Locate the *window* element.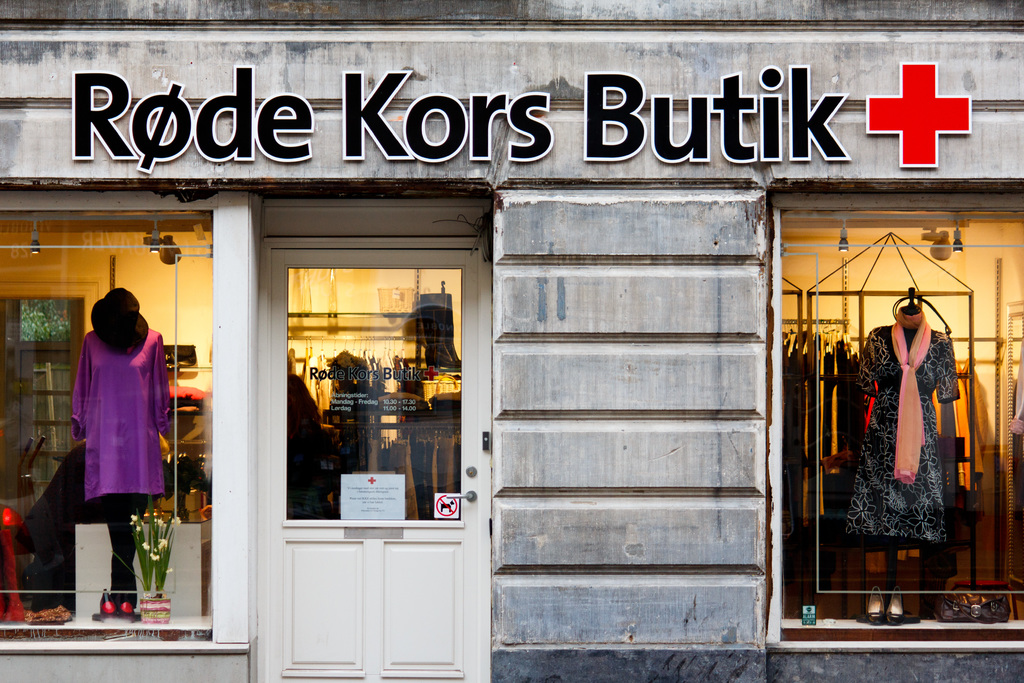
Element bbox: BBox(769, 194, 1023, 641).
